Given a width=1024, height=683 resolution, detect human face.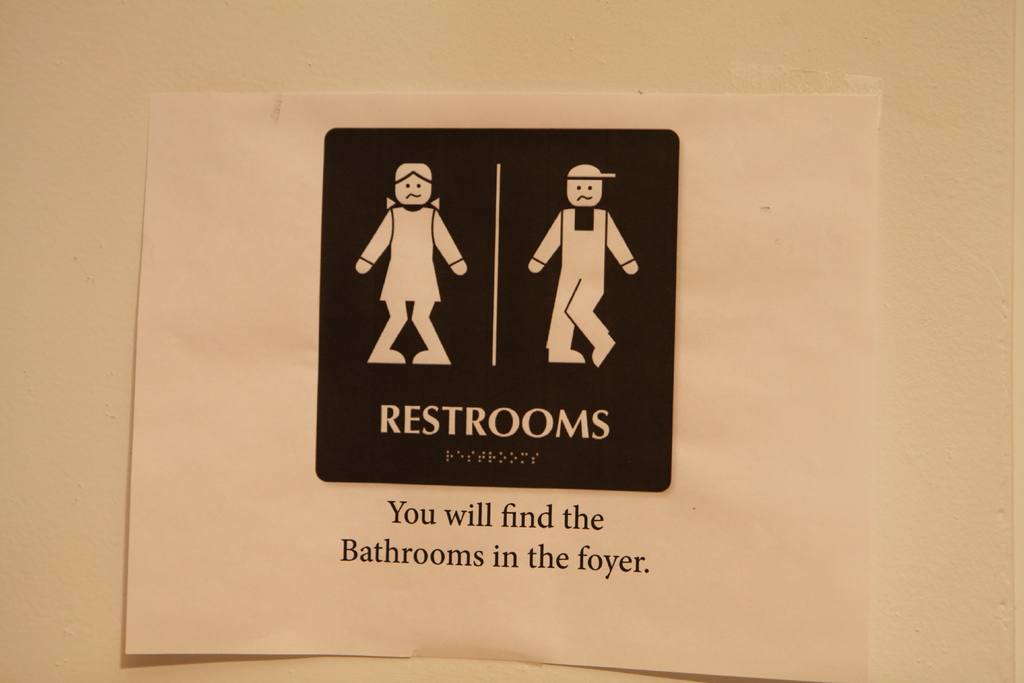
rect(566, 176, 600, 205).
